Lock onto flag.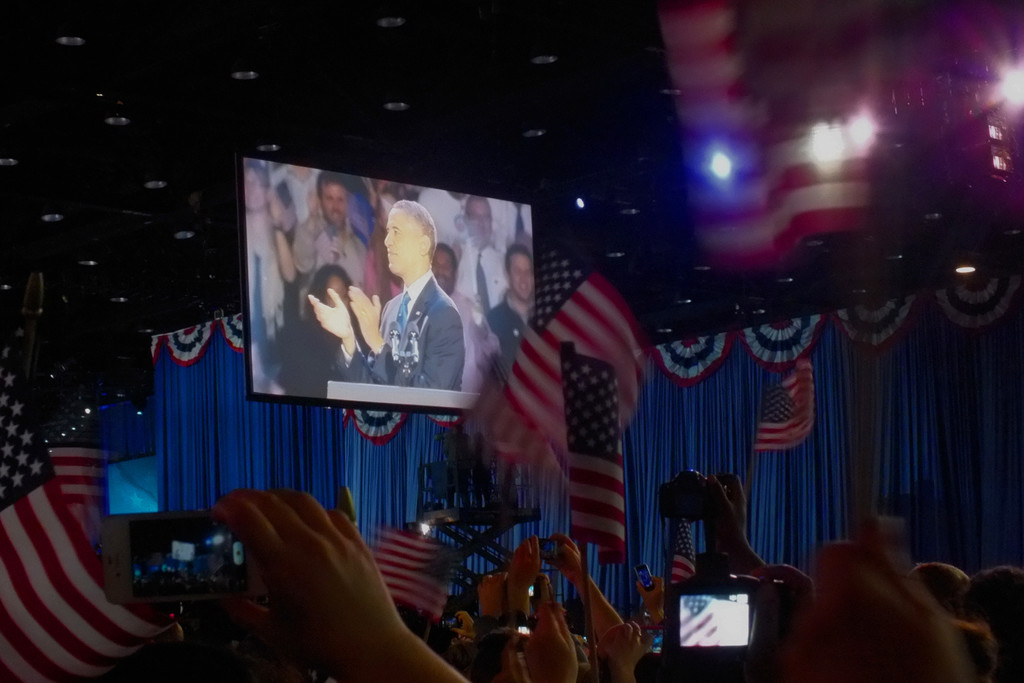
Locked: 499, 227, 651, 470.
